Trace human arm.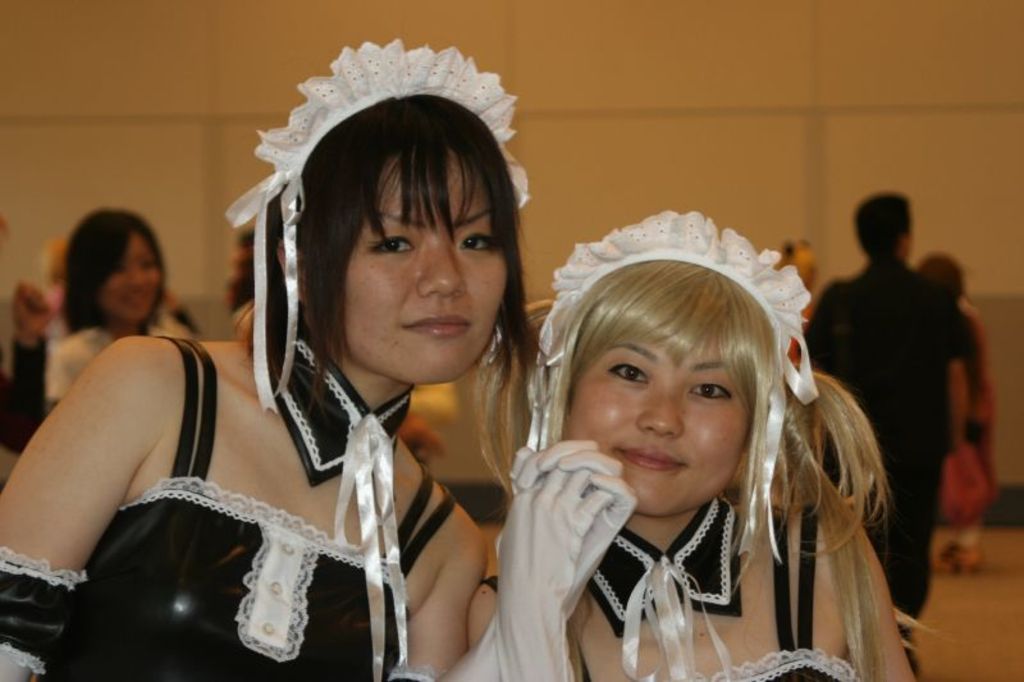
Traced to [left=495, top=438, right=622, bottom=681].
